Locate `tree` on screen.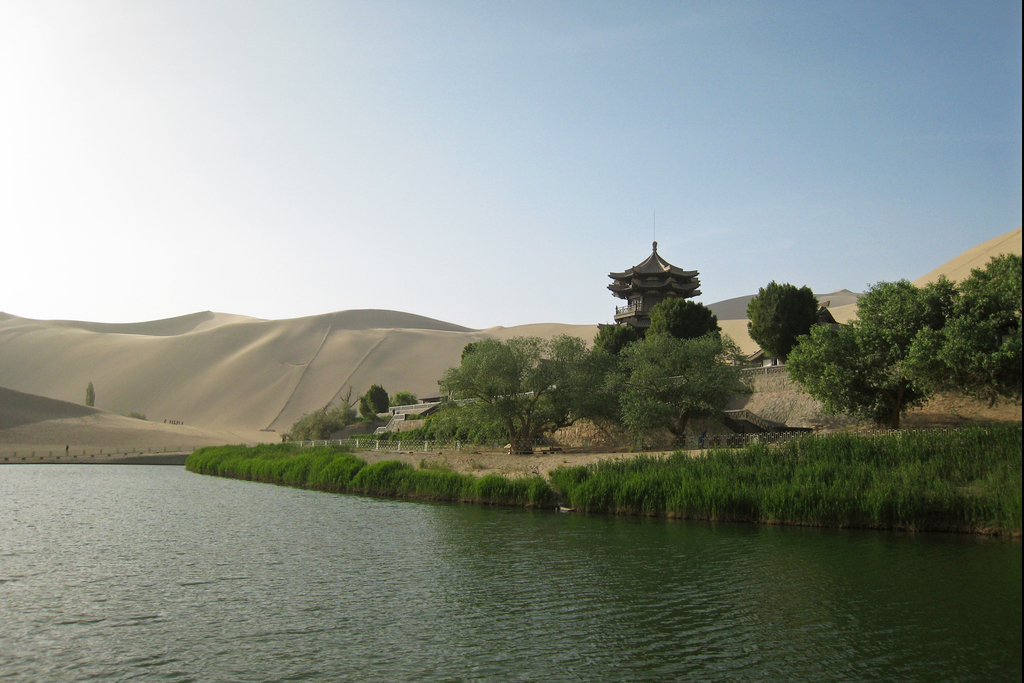
On screen at bbox=(391, 391, 423, 409).
